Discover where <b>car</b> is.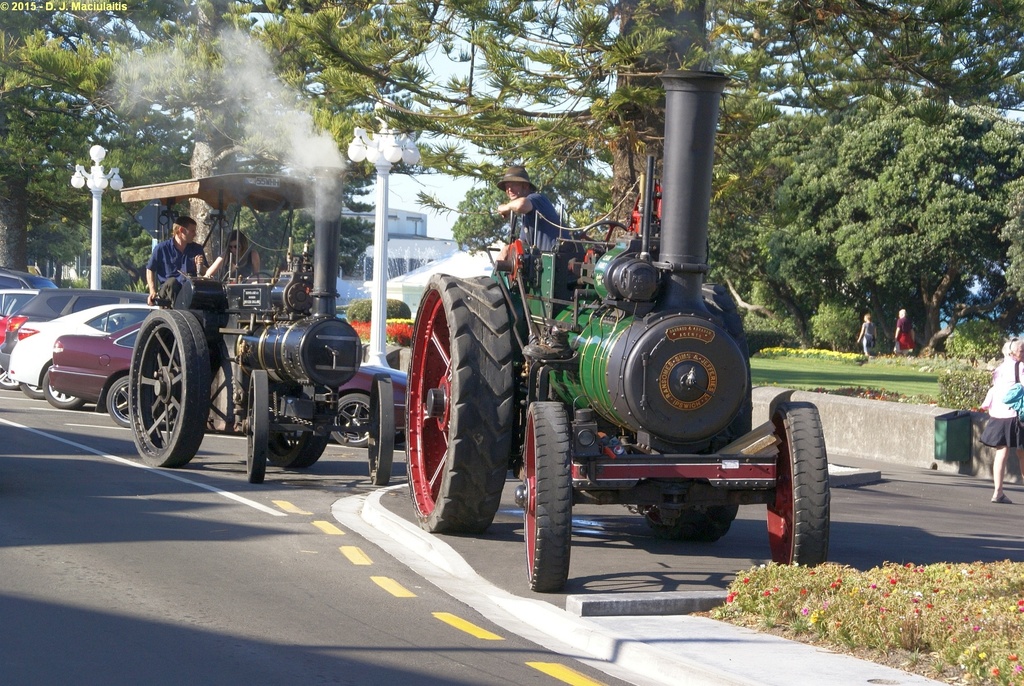
Discovered at Rect(47, 318, 406, 443).
